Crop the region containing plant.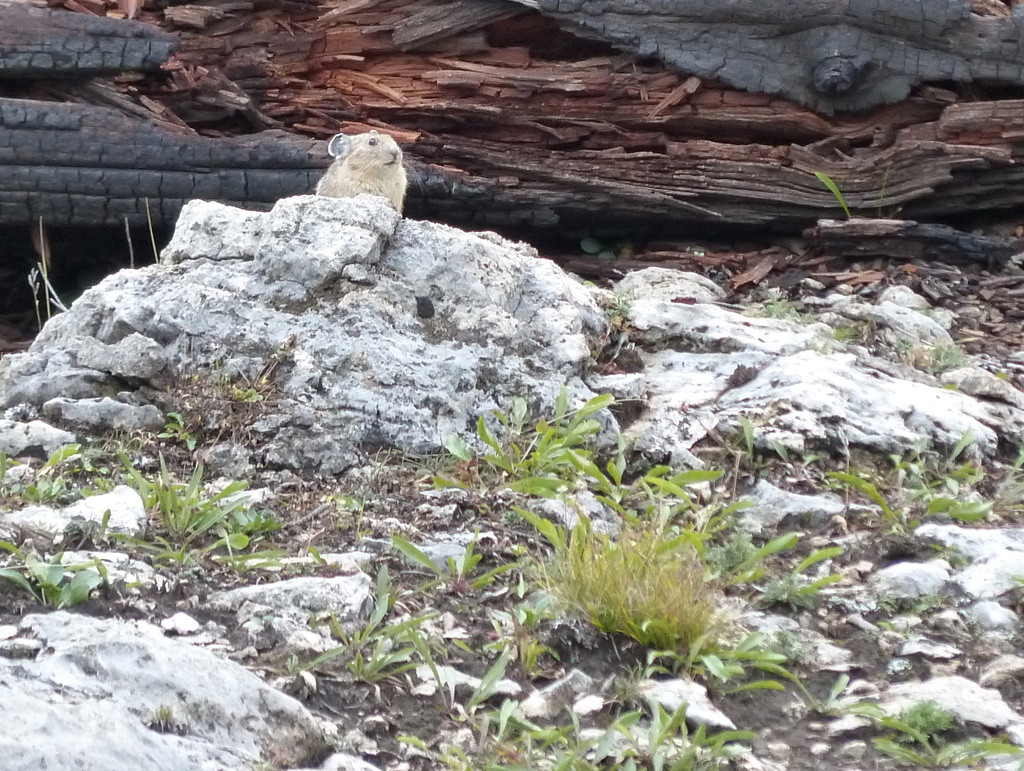
Crop region: select_region(568, 499, 724, 654).
